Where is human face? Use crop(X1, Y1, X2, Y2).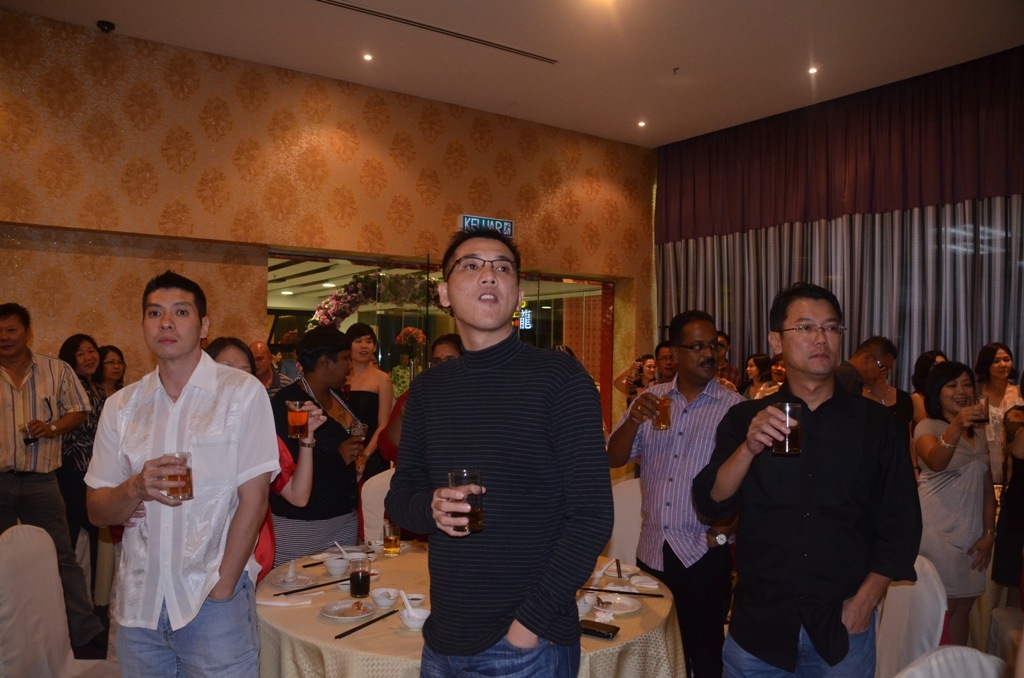
crop(353, 335, 375, 362).
